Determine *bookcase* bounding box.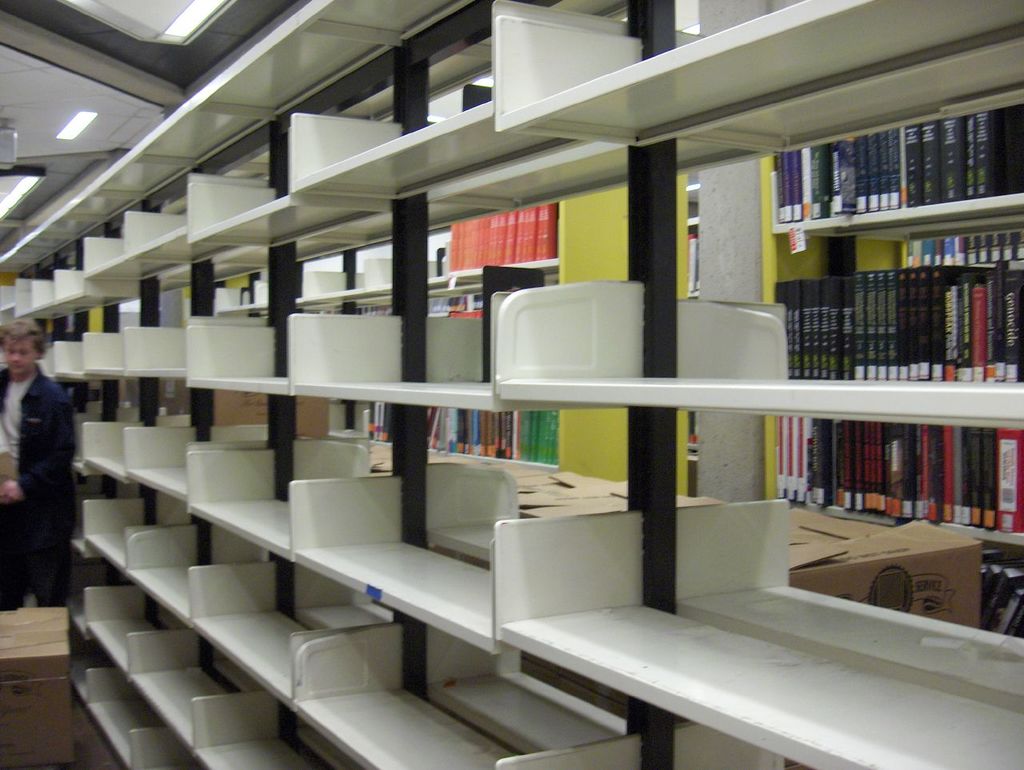
Determined: {"x1": 684, "y1": 217, "x2": 700, "y2": 501}.
